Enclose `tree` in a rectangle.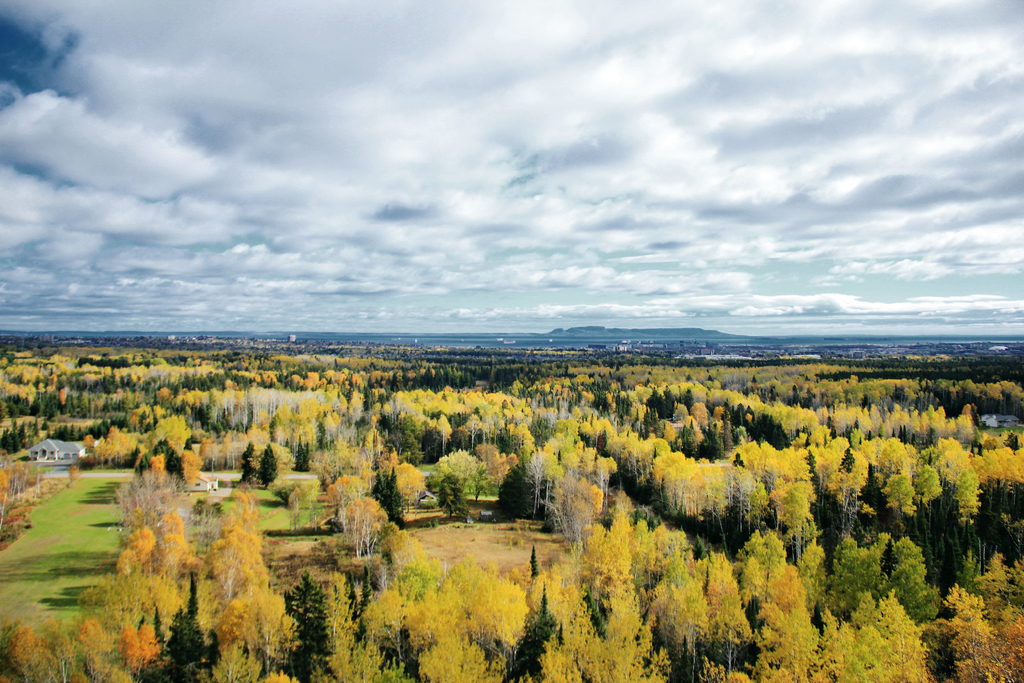
pyautogui.locateOnScreen(320, 470, 393, 579).
